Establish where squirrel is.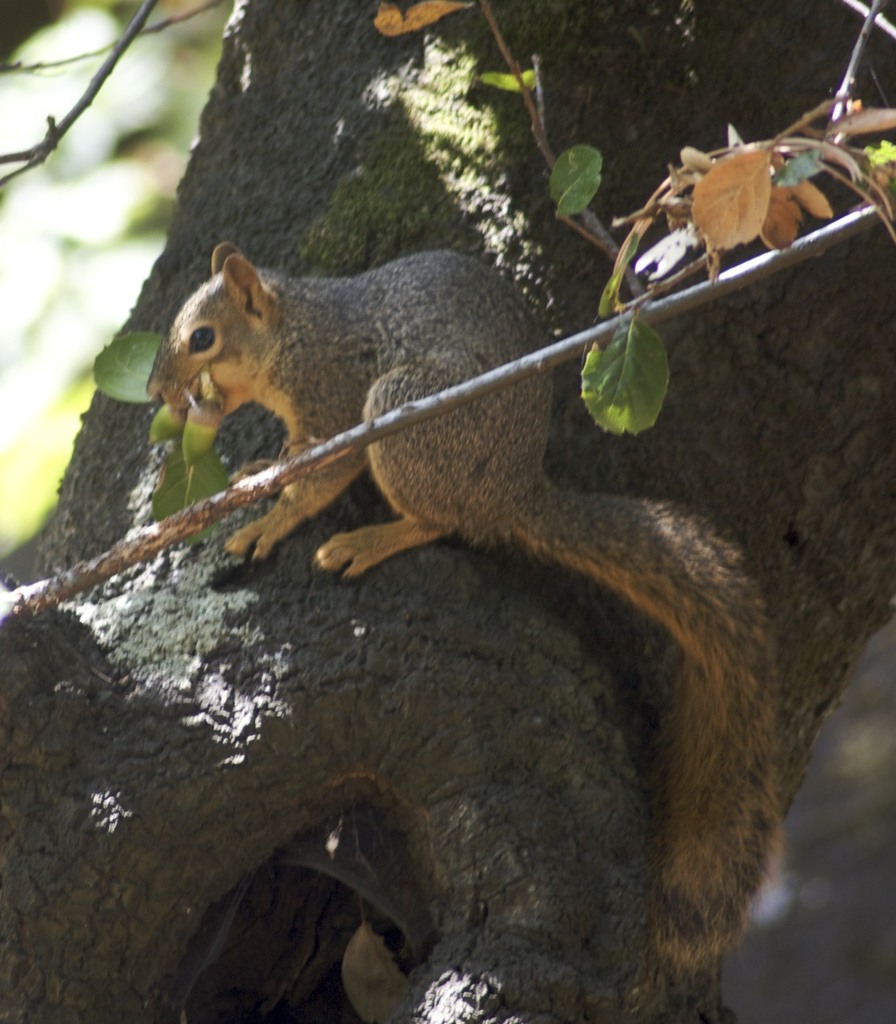
Established at pyautogui.locateOnScreen(145, 240, 788, 974).
